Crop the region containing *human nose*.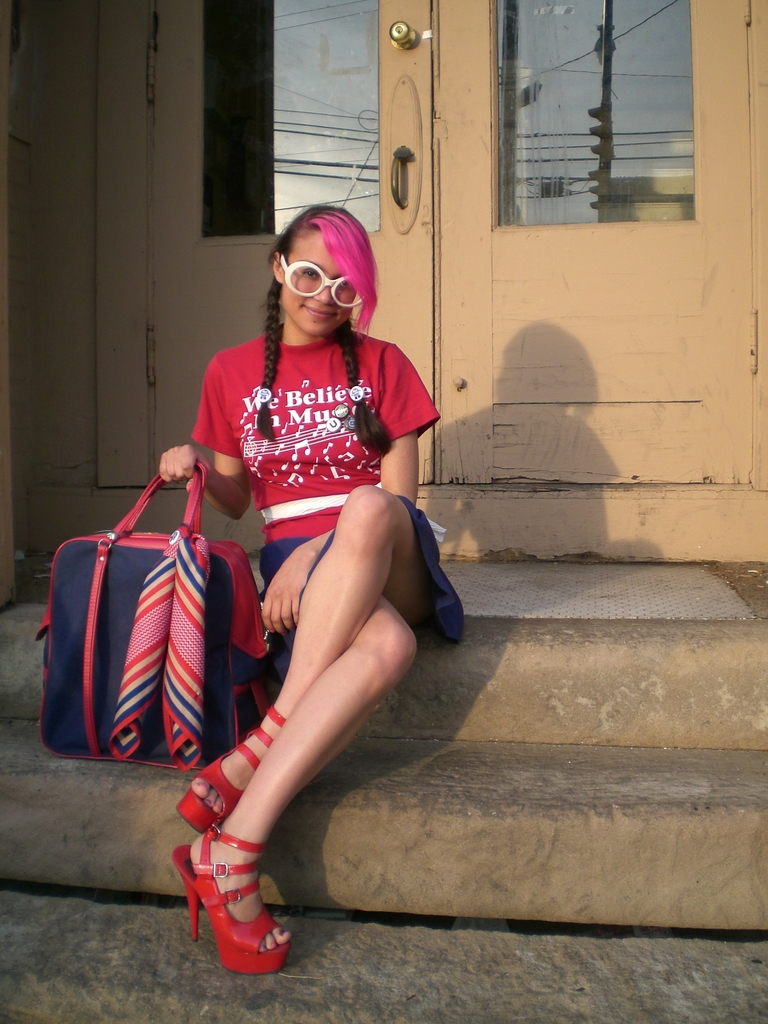
Crop region: crop(314, 282, 335, 305).
